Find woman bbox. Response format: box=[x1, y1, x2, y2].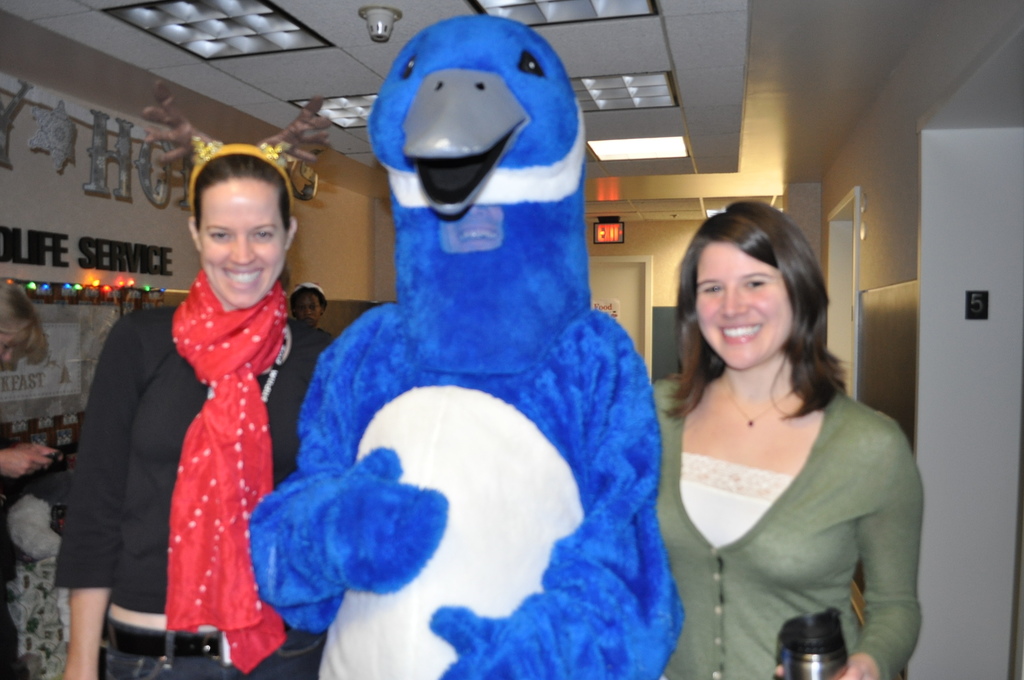
box=[621, 185, 937, 679].
